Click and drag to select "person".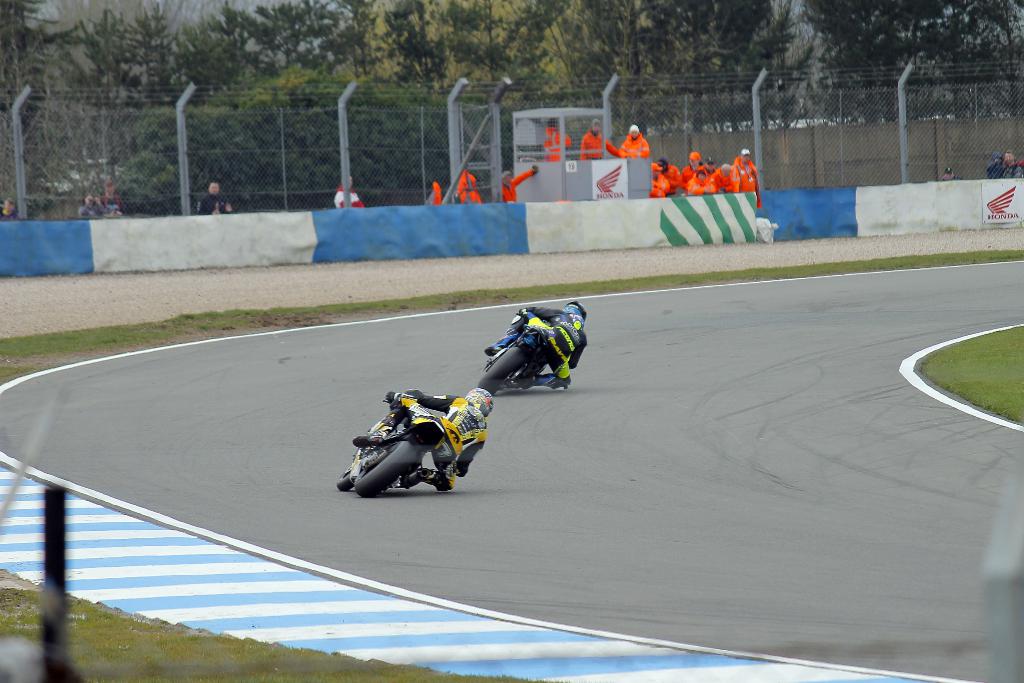
Selection: (997, 148, 1023, 177).
